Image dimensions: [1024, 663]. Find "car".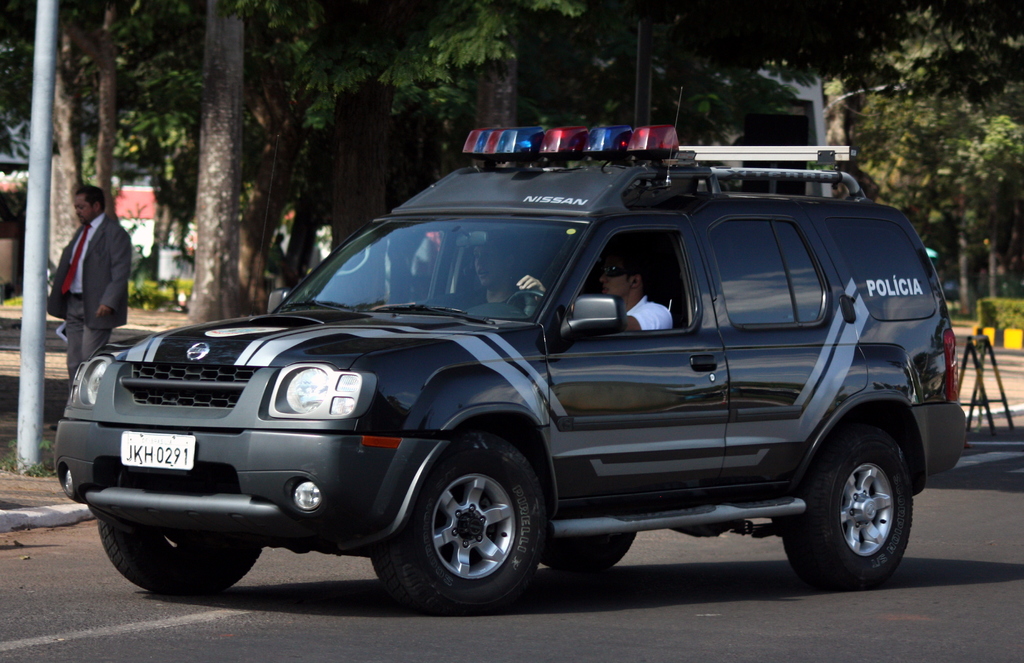
detection(61, 115, 916, 623).
